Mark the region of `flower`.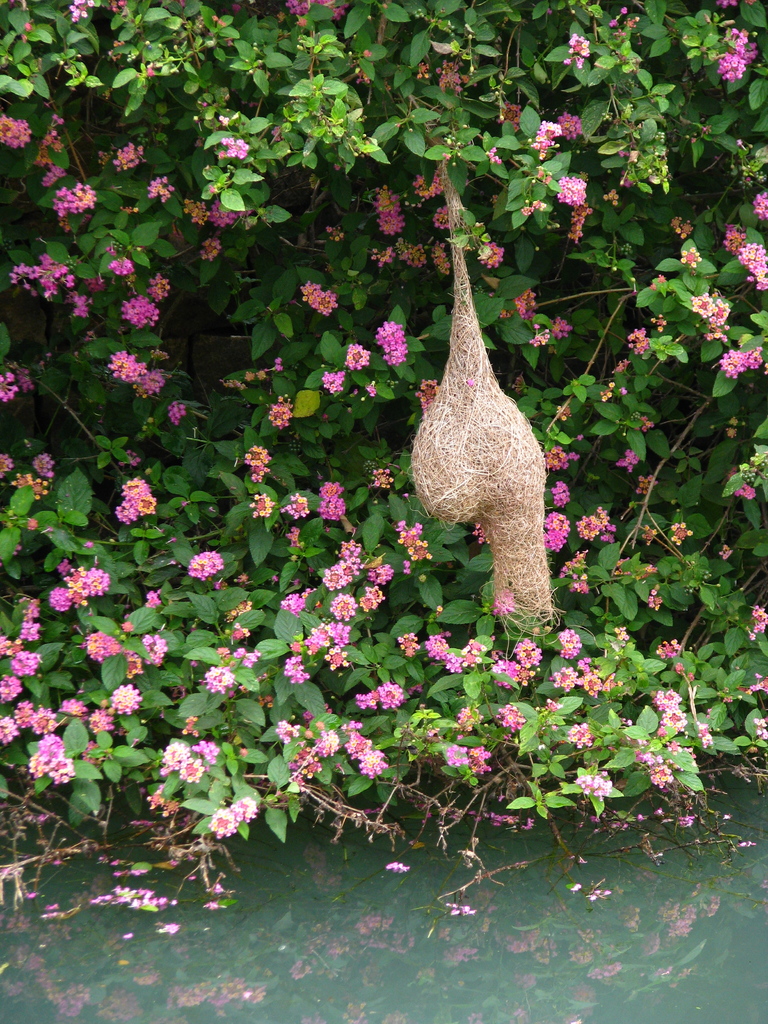
Region: region(202, 659, 243, 694).
